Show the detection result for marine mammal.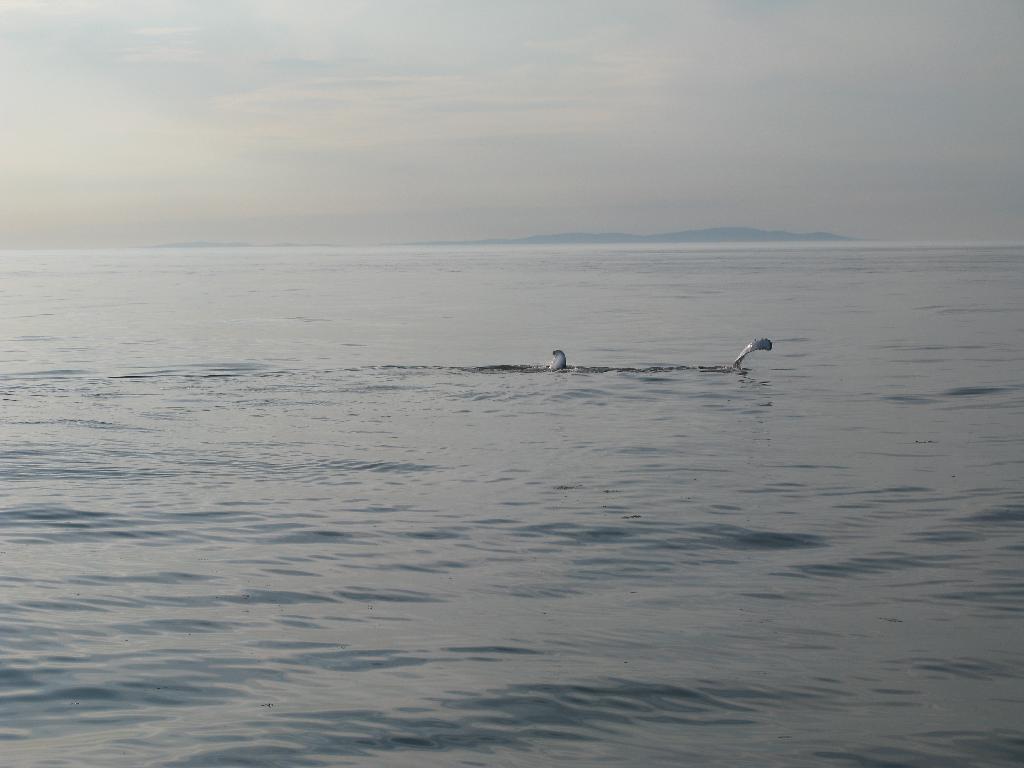
box=[550, 347, 573, 372].
